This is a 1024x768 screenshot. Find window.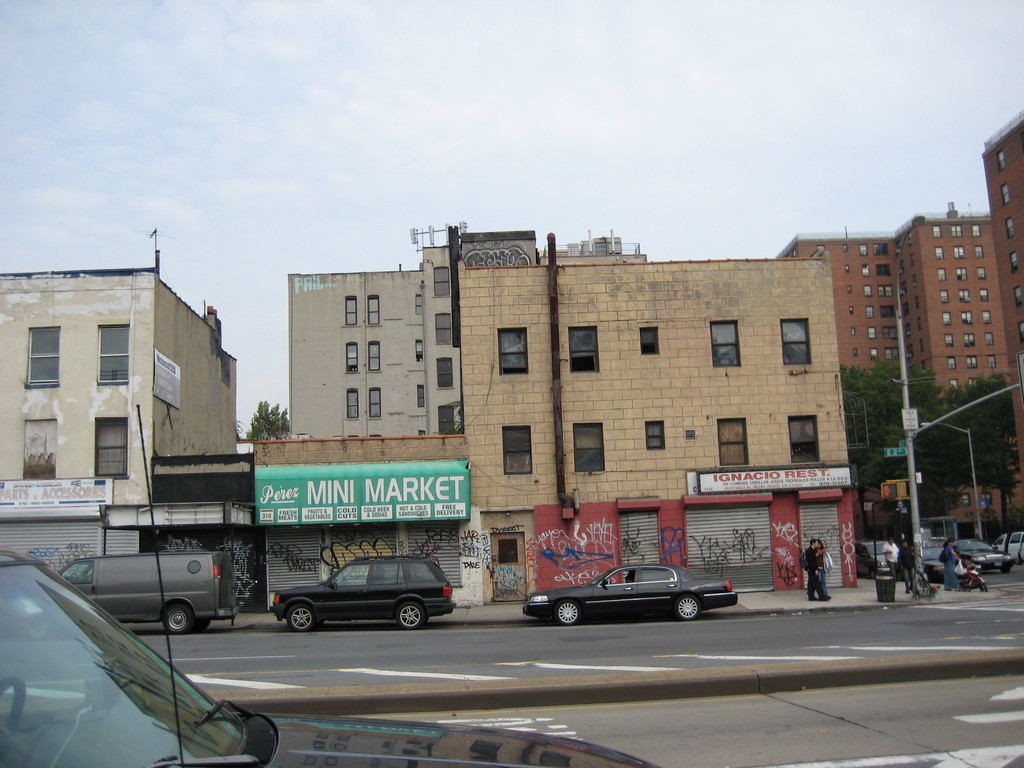
Bounding box: (903,230,928,376).
